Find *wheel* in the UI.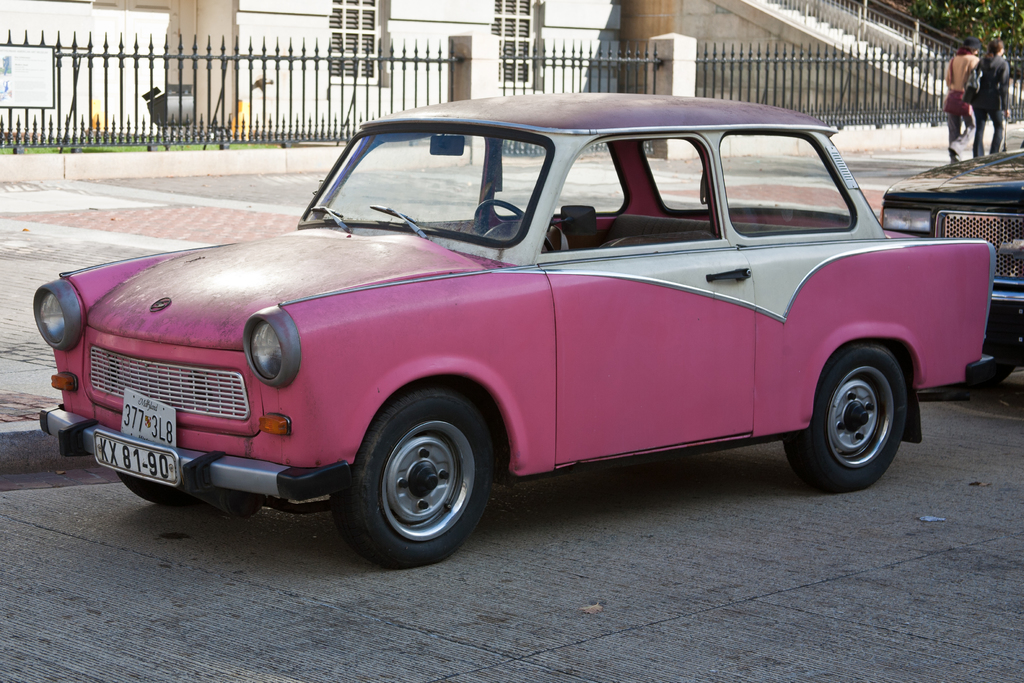
UI element at {"x1": 955, "y1": 350, "x2": 1014, "y2": 387}.
